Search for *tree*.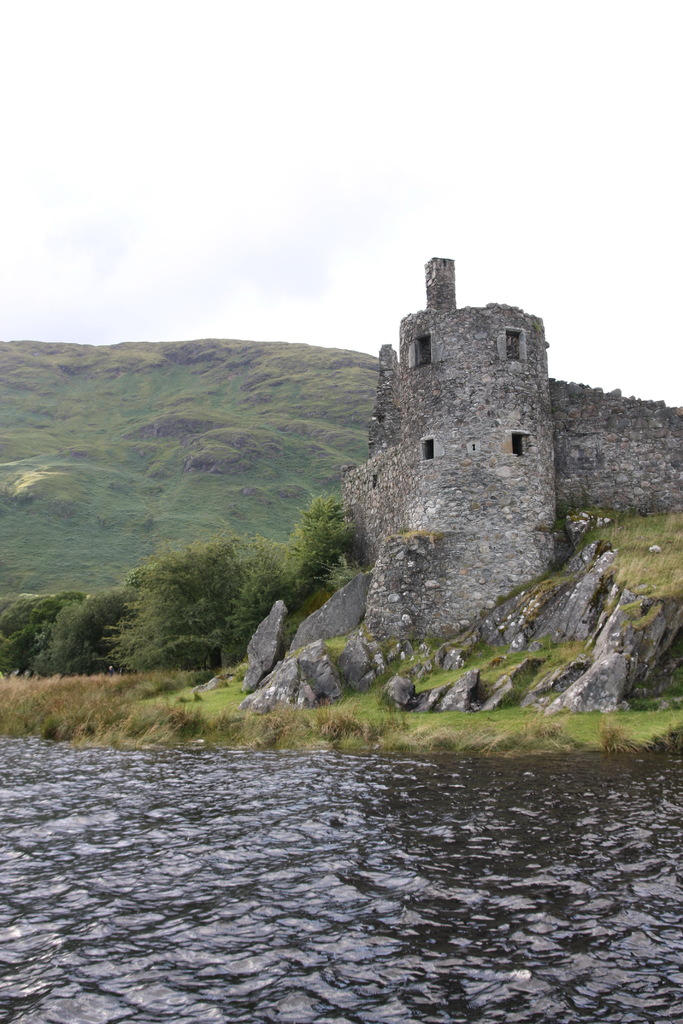
Found at [100,555,224,676].
